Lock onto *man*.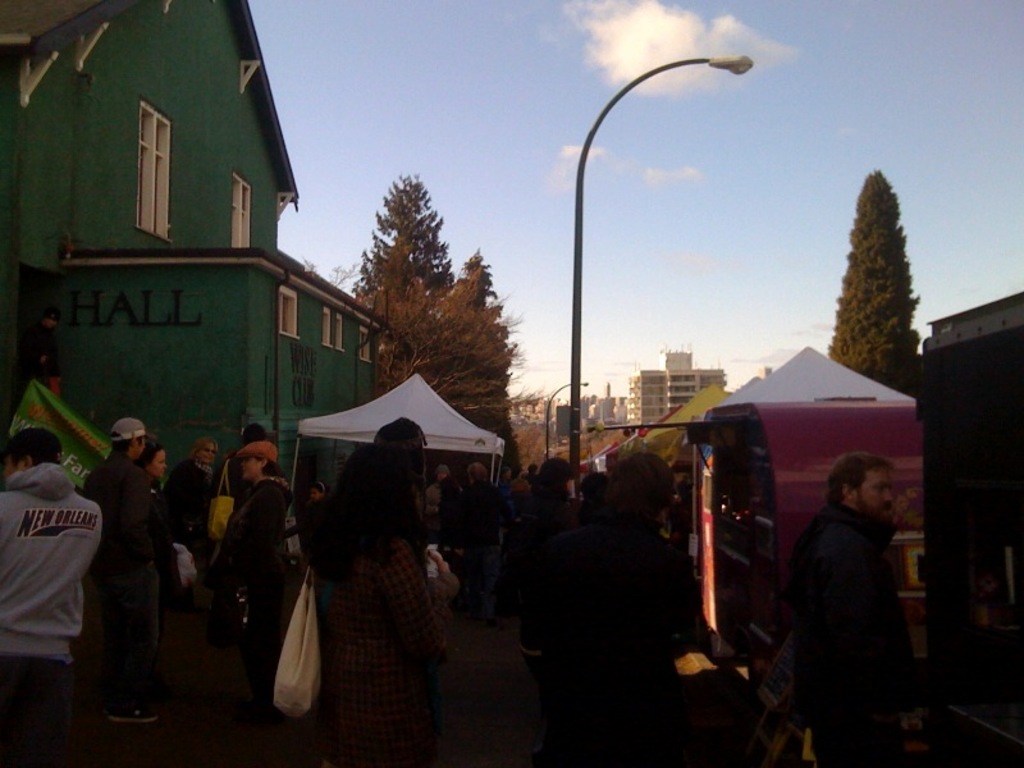
Locked: detection(457, 460, 512, 618).
